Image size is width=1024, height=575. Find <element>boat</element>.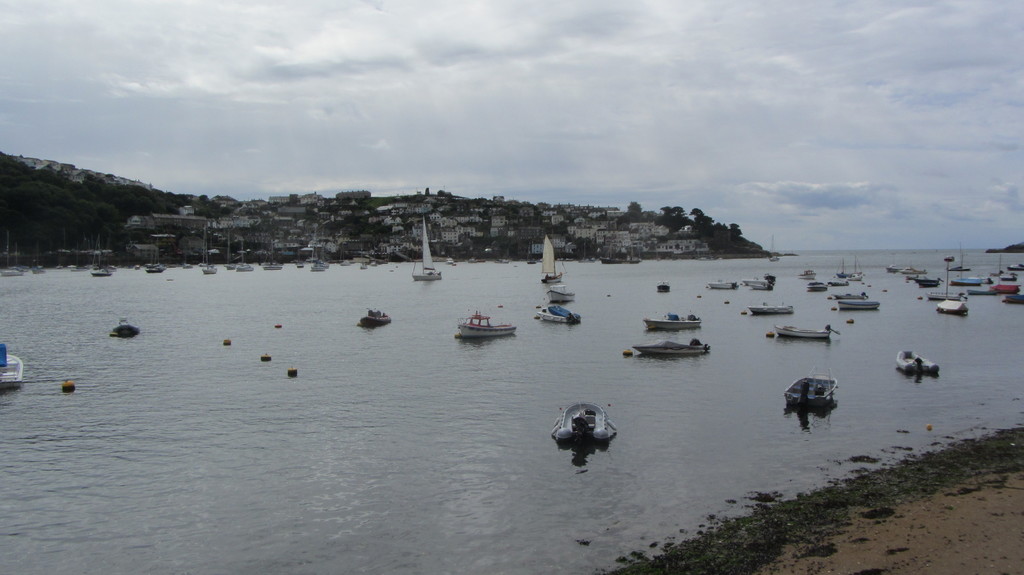
bbox=[655, 281, 668, 293].
